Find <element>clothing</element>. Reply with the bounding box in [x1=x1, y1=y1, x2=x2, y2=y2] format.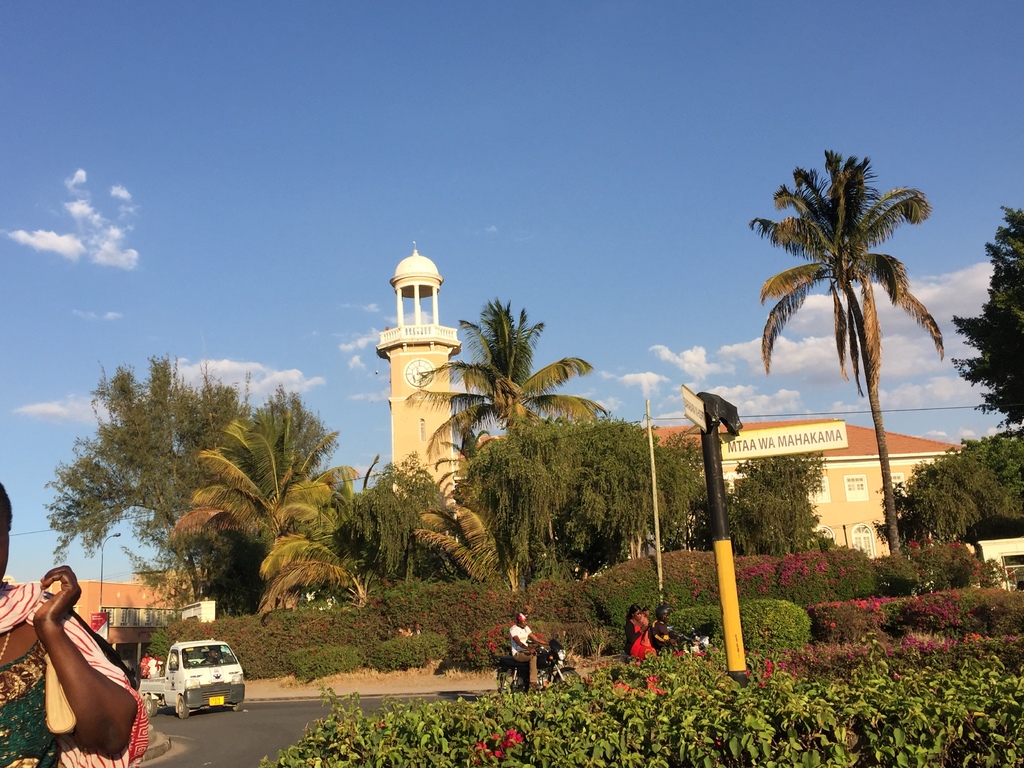
[x1=650, y1=619, x2=673, y2=653].
